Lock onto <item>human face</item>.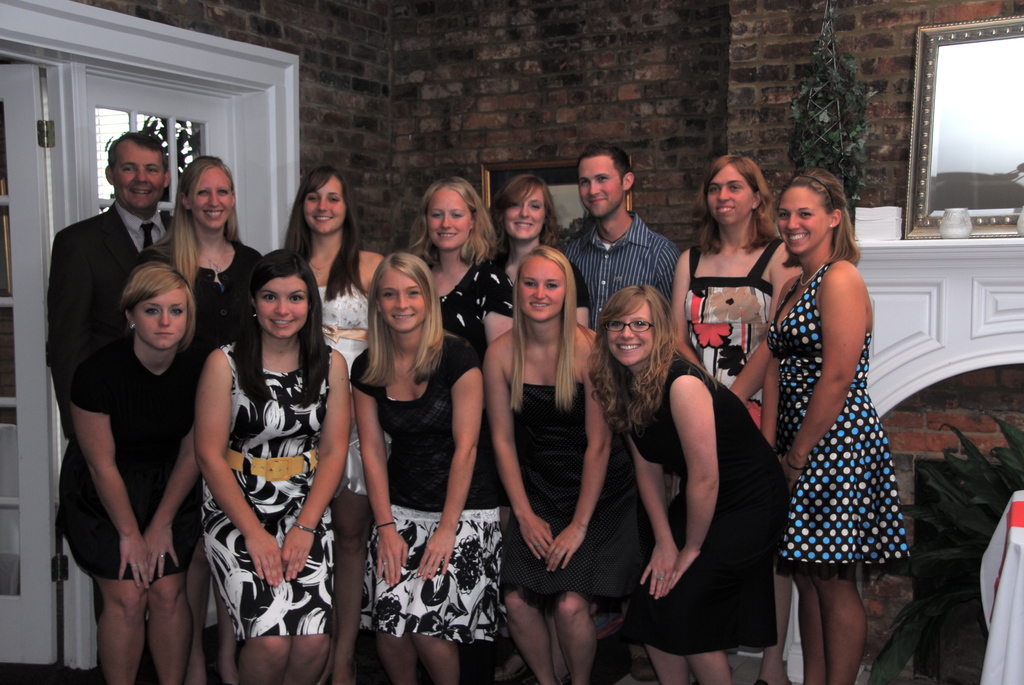
Locked: bbox(577, 159, 624, 217).
